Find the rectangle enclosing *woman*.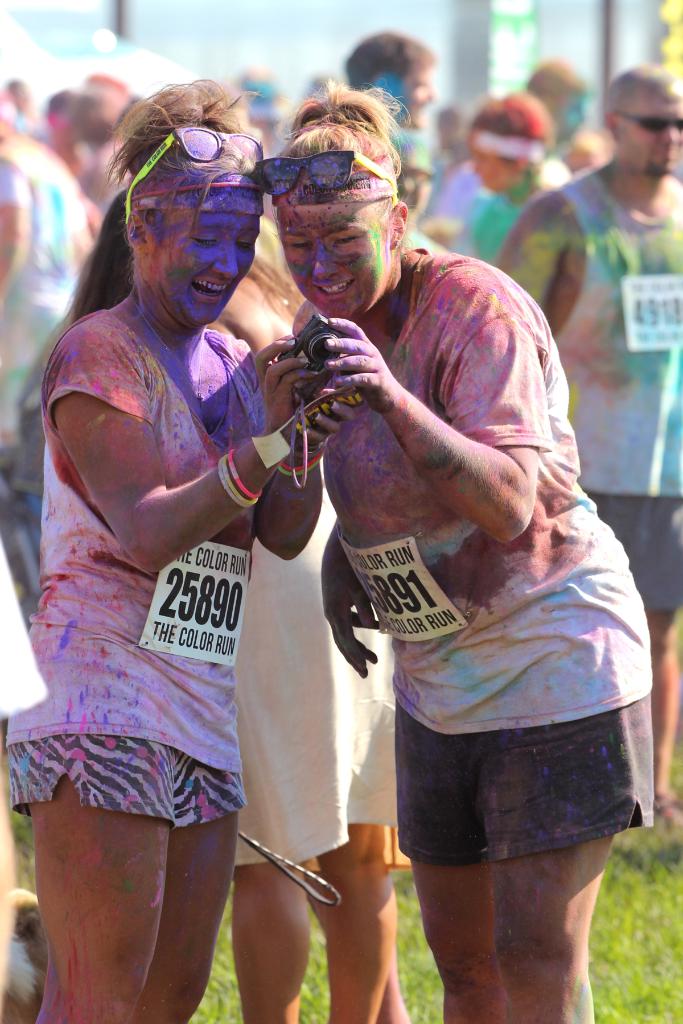
l=226, t=205, r=407, b=1023.
